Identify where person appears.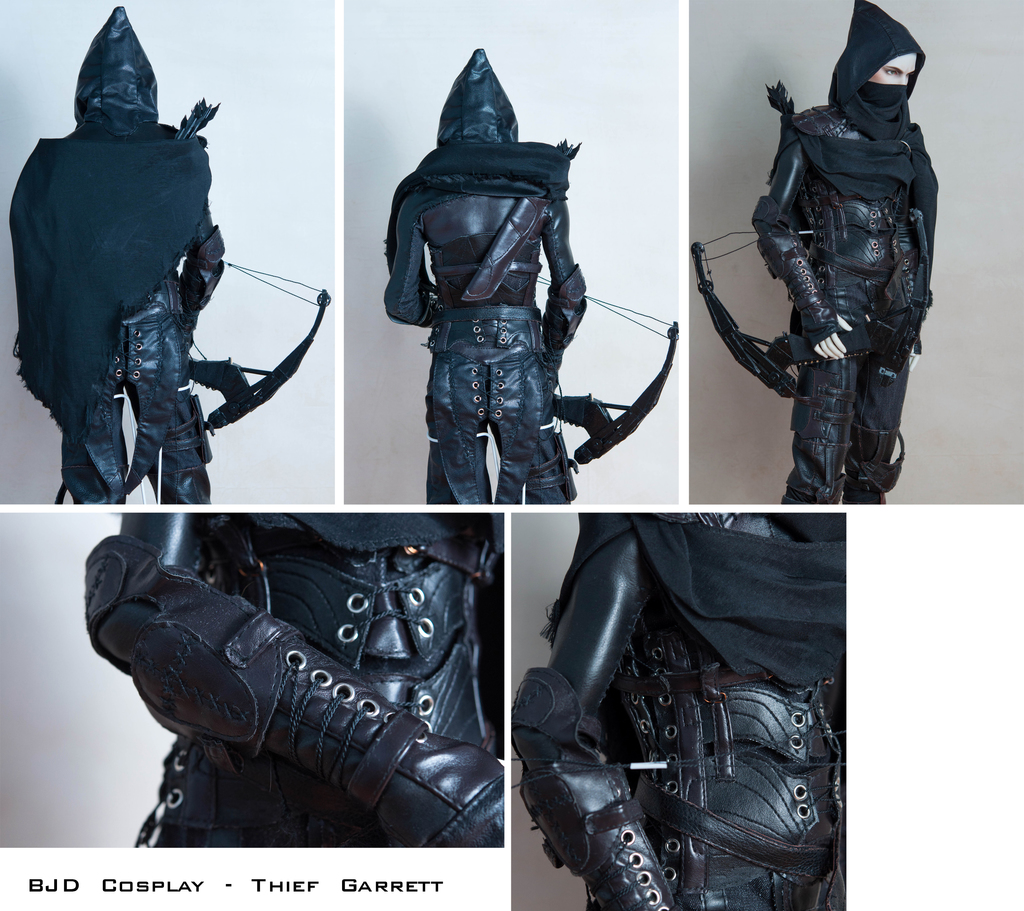
Appears at select_region(383, 42, 588, 511).
